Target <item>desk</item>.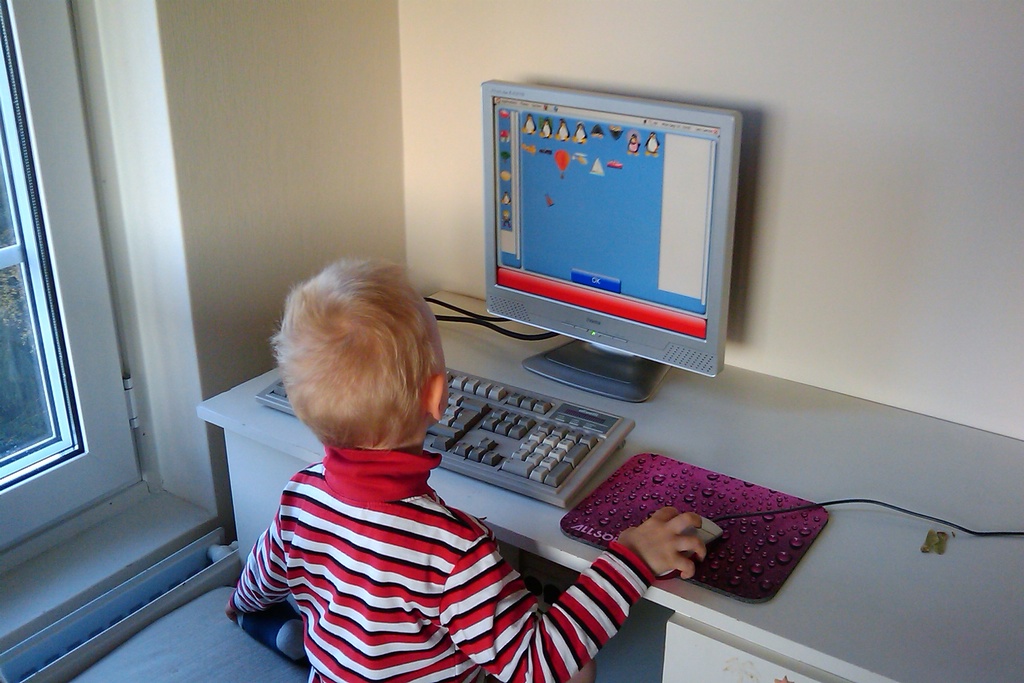
Target region: bbox(196, 286, 1023, 682).
